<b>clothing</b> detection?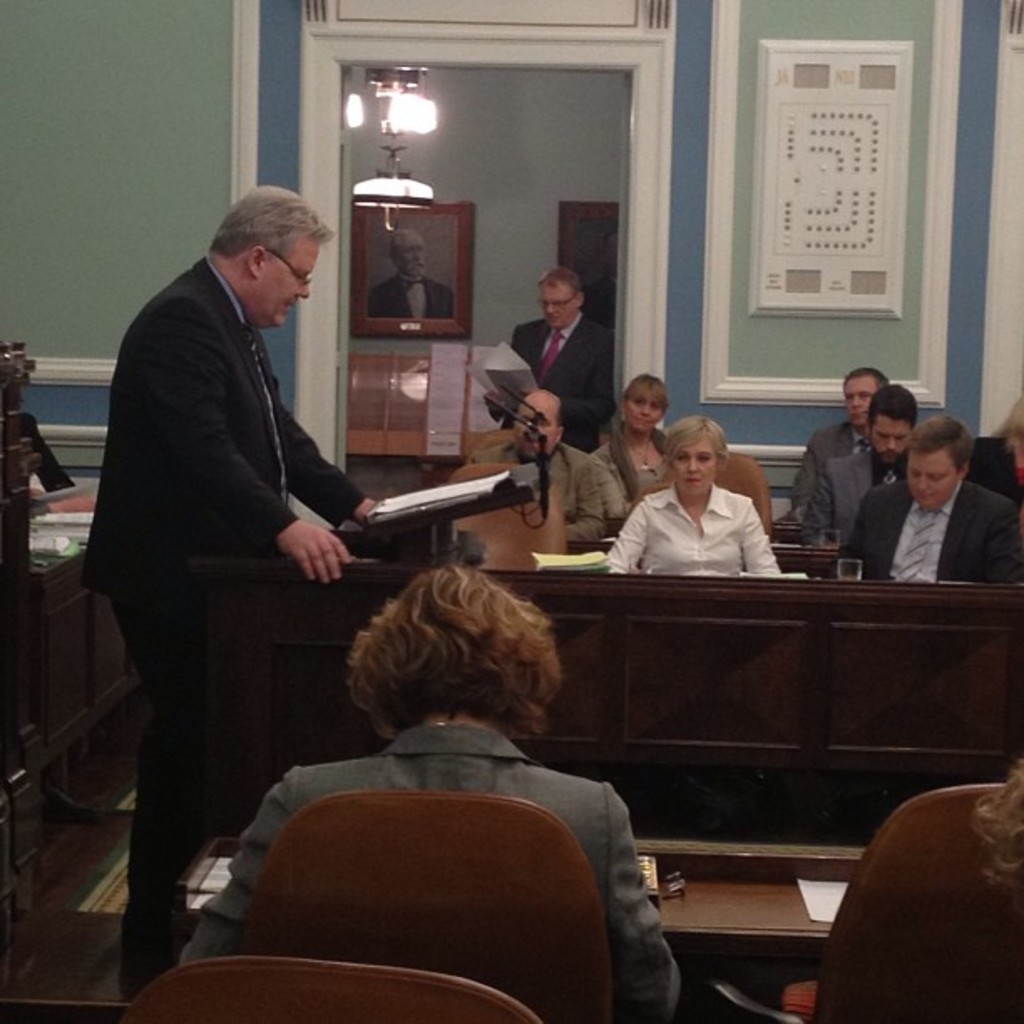
rect(616, 455, 798, 592)
